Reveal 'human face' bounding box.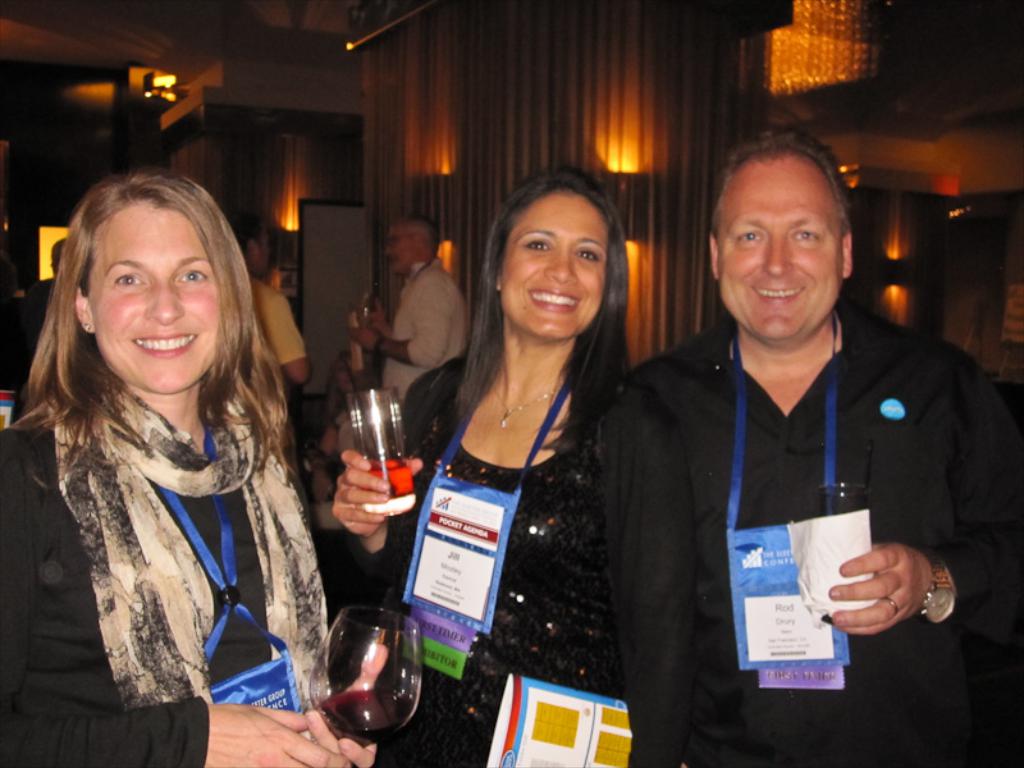
Revealed: crop(716, 156, 844, 344).
